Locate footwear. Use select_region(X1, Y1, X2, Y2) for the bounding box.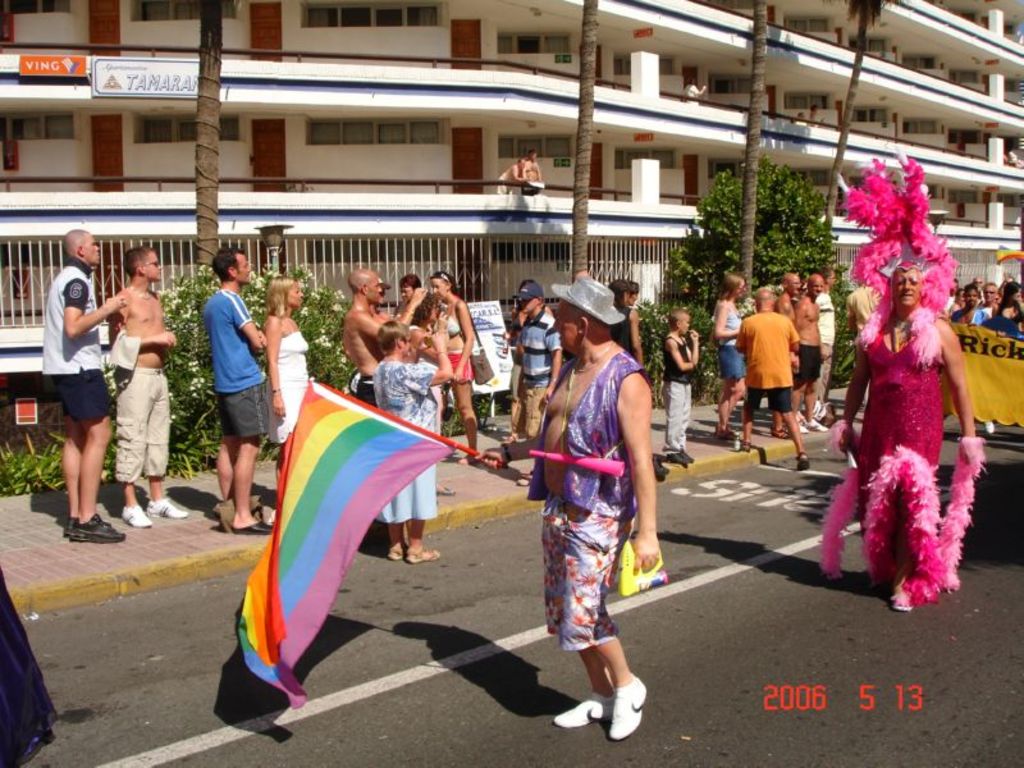
select_region(740, 434, 753, 456).
